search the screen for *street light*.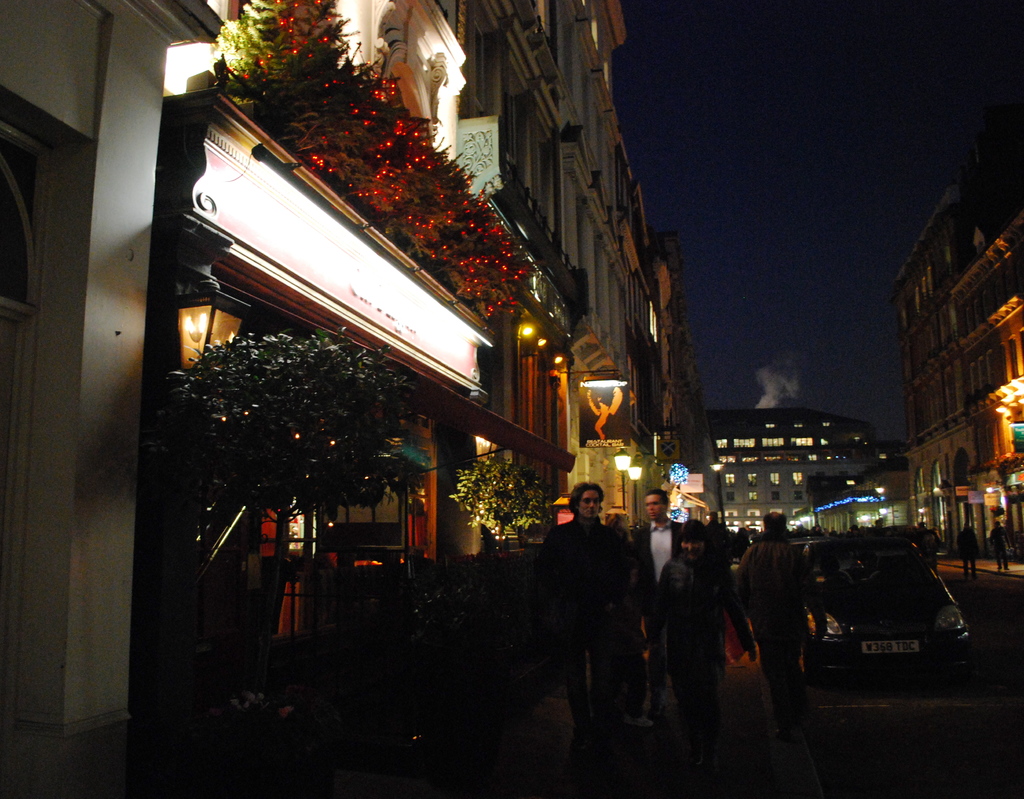
Found at [left=876, top=482, right=894, bottom=528].
